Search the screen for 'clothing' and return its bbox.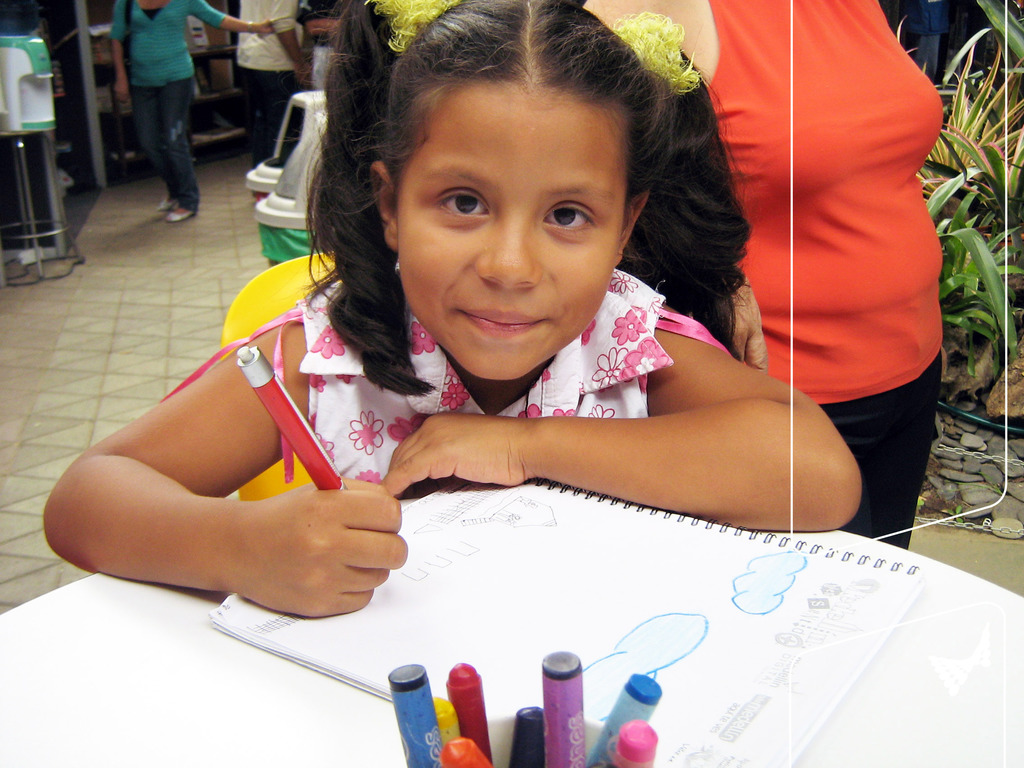
Found: rect(699, 0, 960, 463).
